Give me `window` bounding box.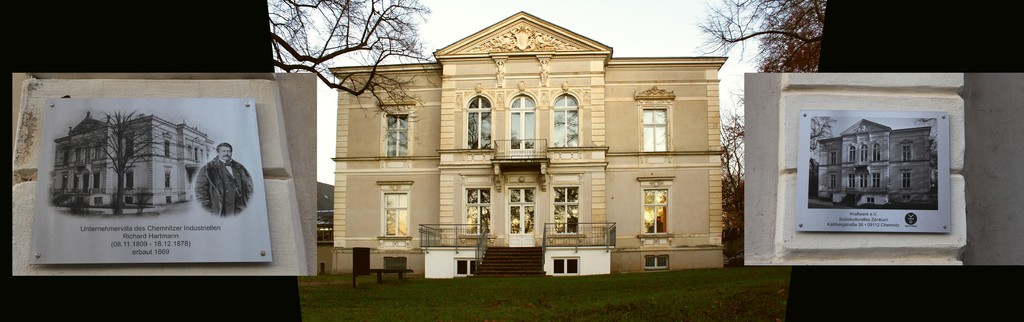
locate(378, 180, 413, 241).
